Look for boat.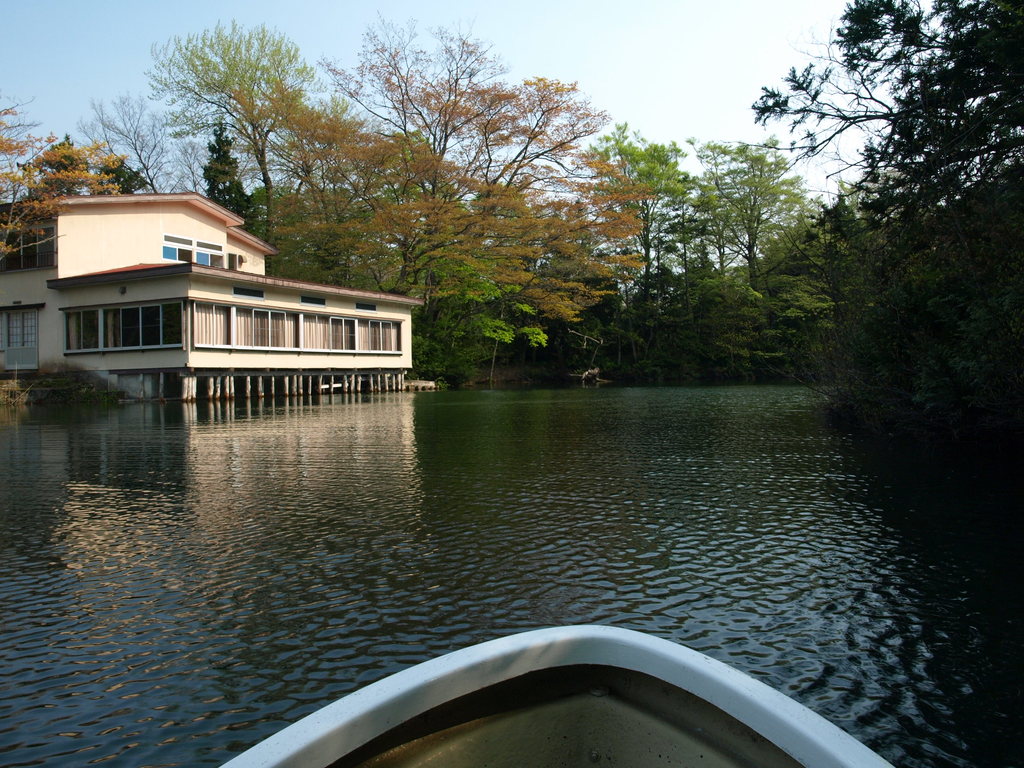
Found: x1=129 y1=605 x2=935 y2=762.
